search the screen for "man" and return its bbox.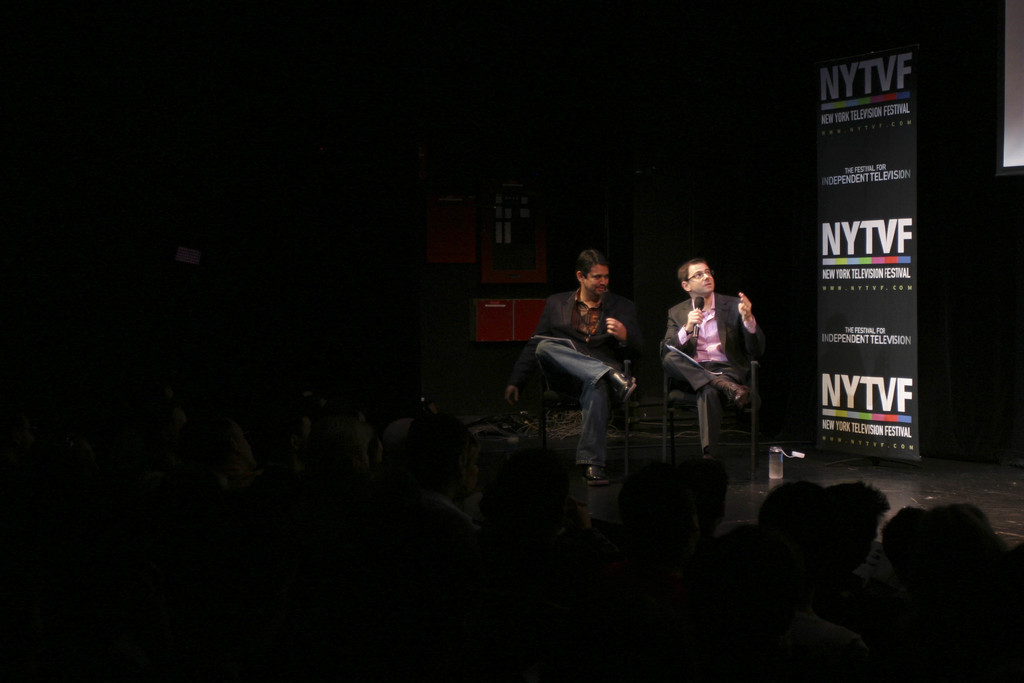
Found: left=660, top=256, right=765, bottom=479.
